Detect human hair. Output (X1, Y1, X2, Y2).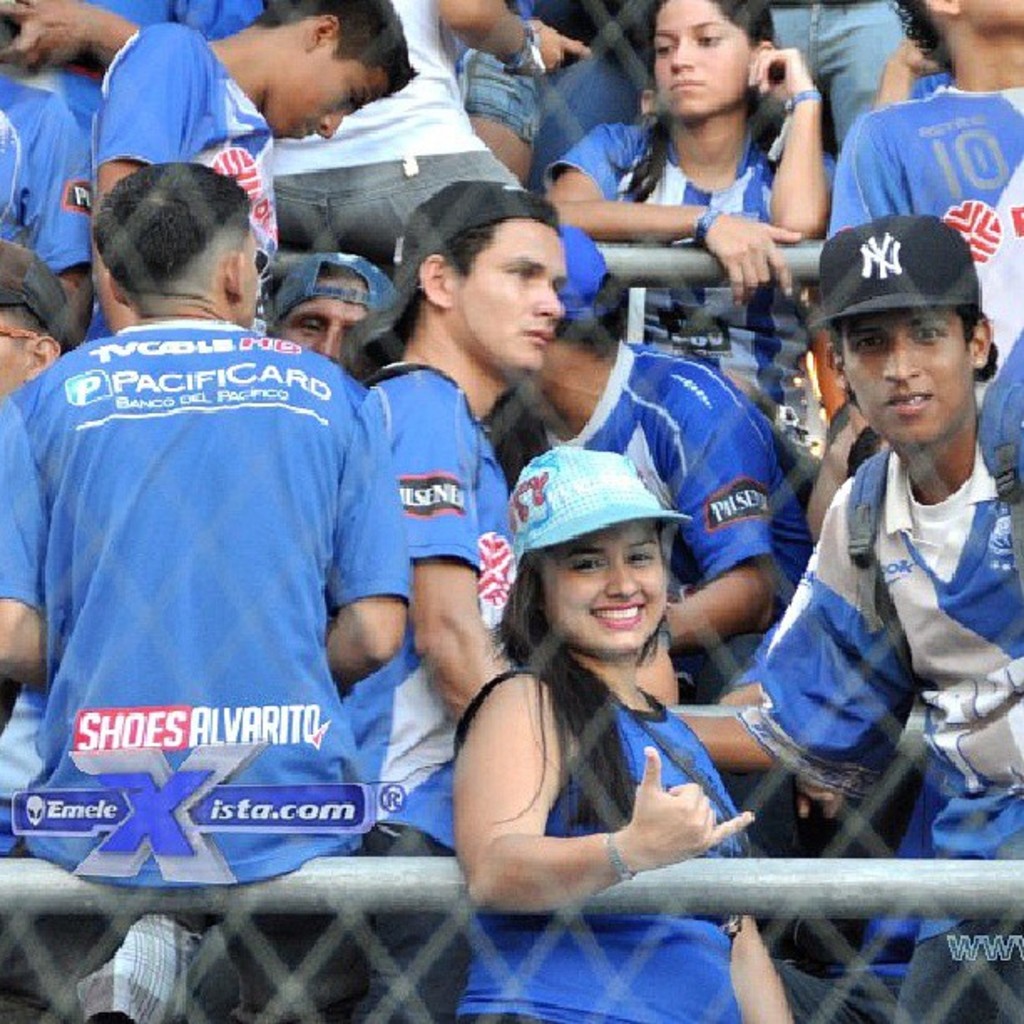
(105, 166, 251, 300).
